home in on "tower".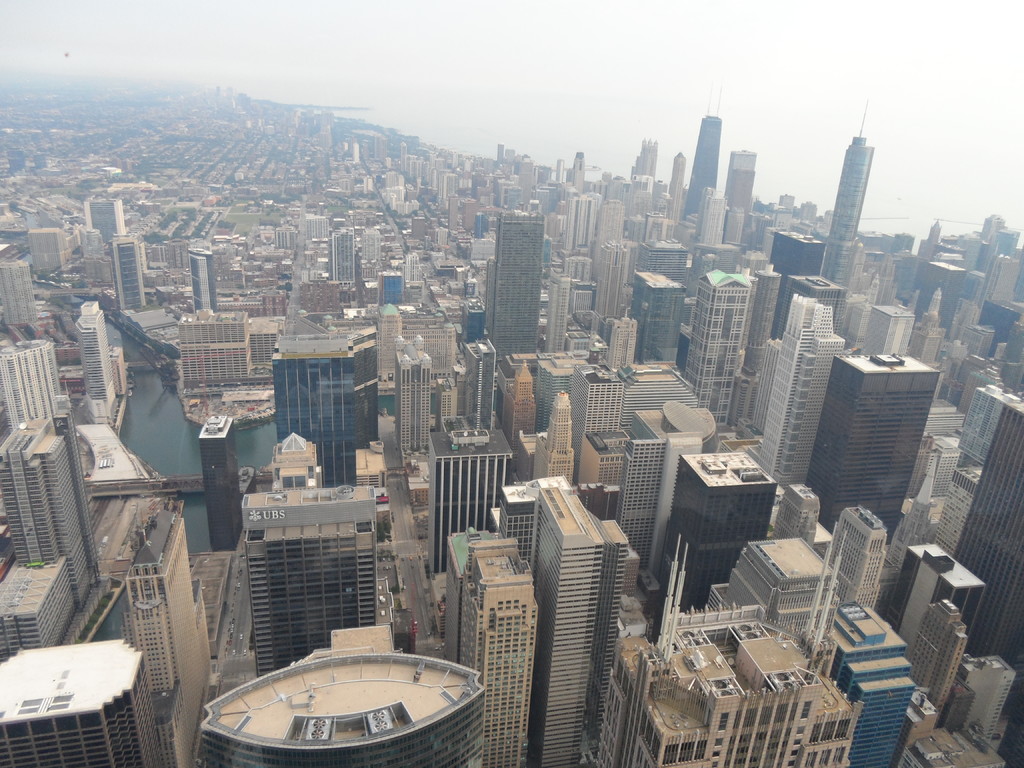
Homed in at (869,227,894,281).
